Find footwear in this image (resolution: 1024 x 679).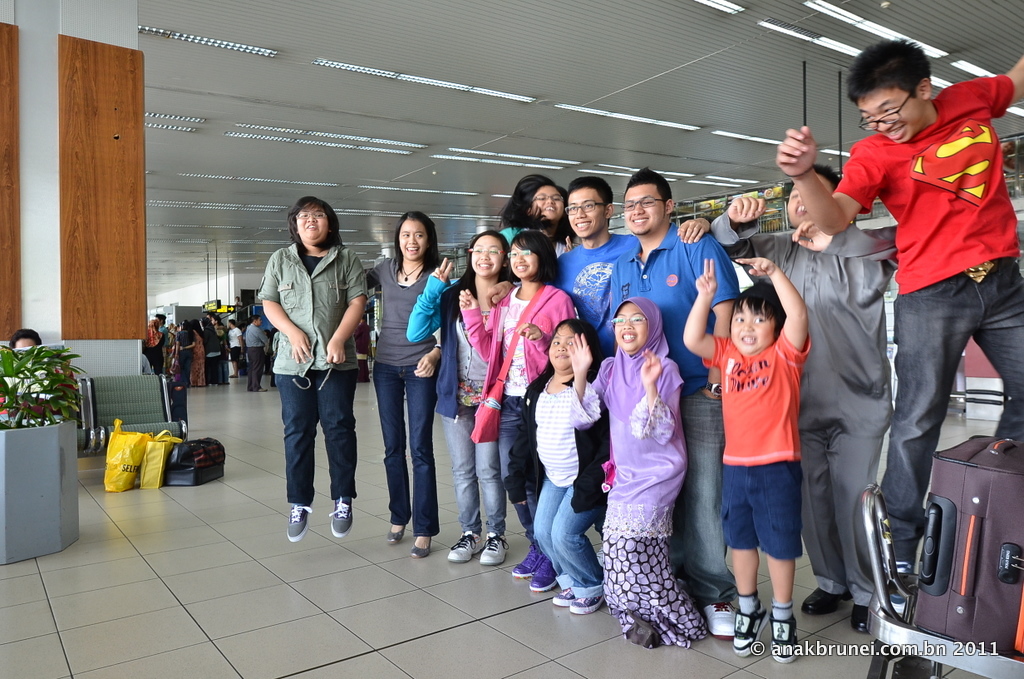
(x1=328, y1=495, x2=349, y2=538).
